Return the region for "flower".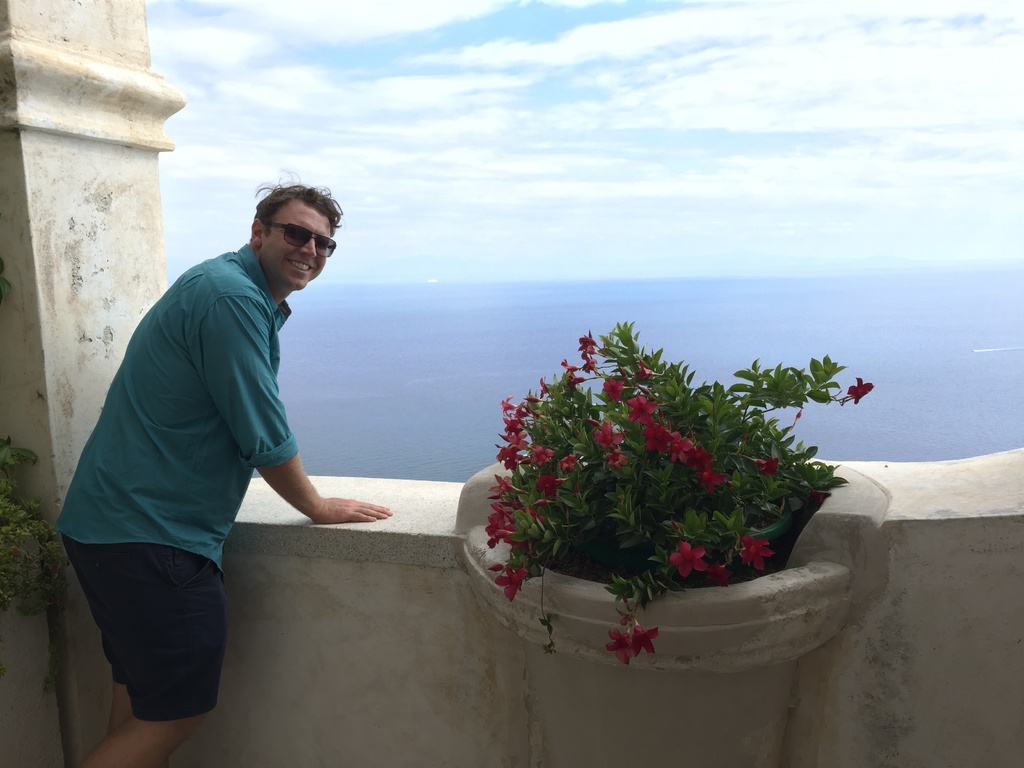
bbox=[627, 389, 659, 422].
